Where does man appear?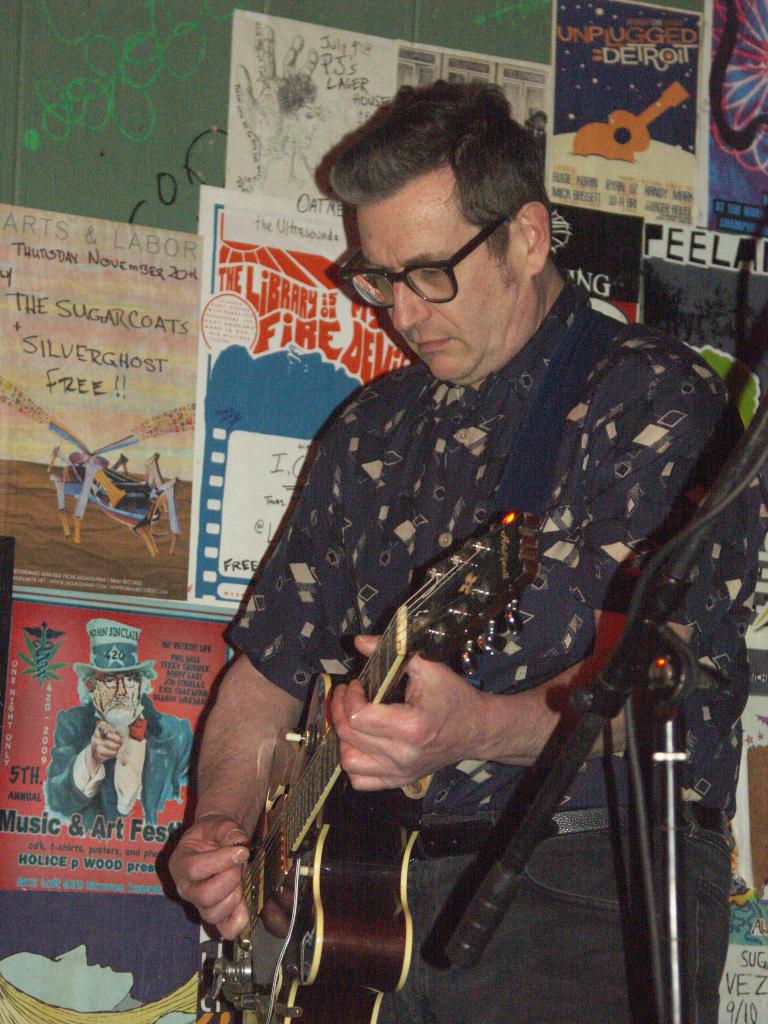
Appears at region(199, 134, 726, 982).
